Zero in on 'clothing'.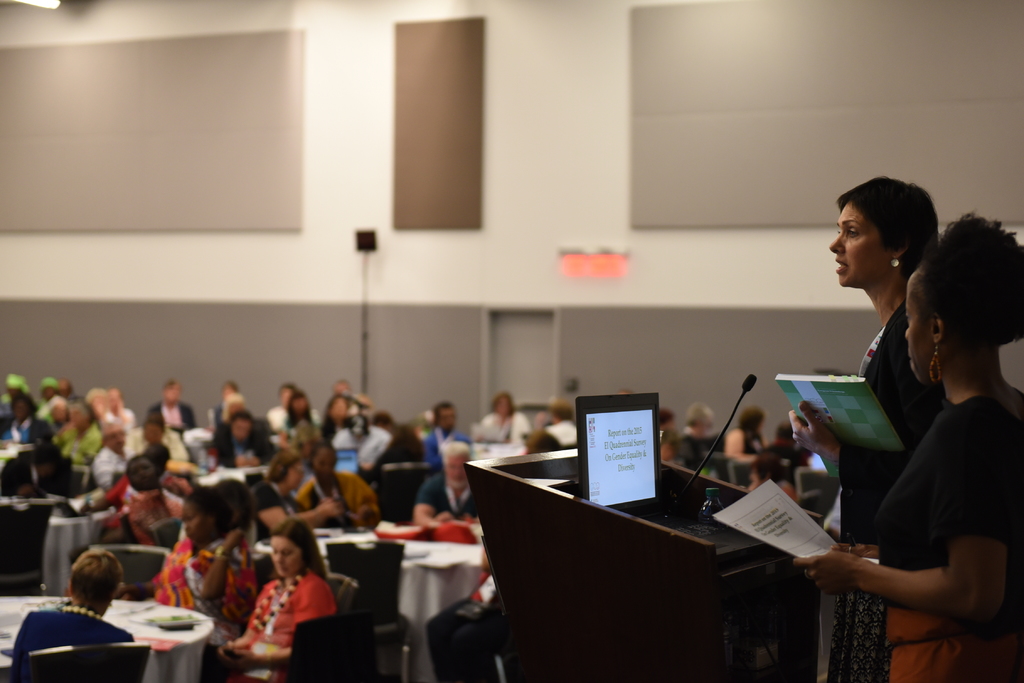
Zeroed in: bbox=[233, 568, 330, 659].
